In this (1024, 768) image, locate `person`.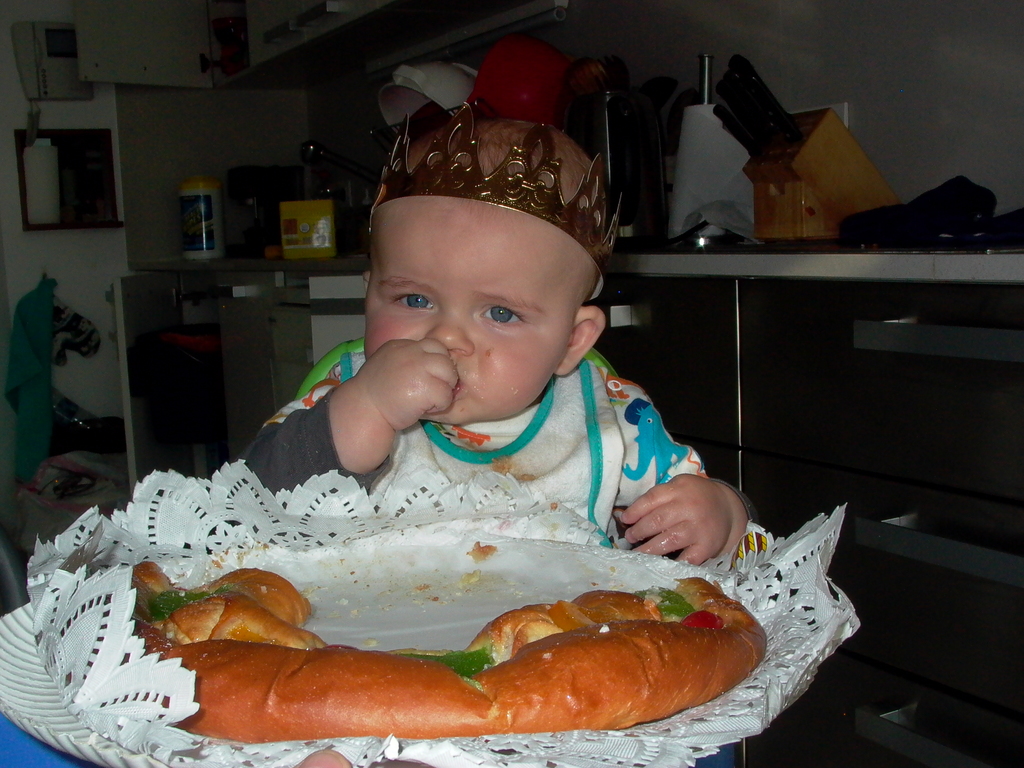
Bounding box: 230 109 760 767.
